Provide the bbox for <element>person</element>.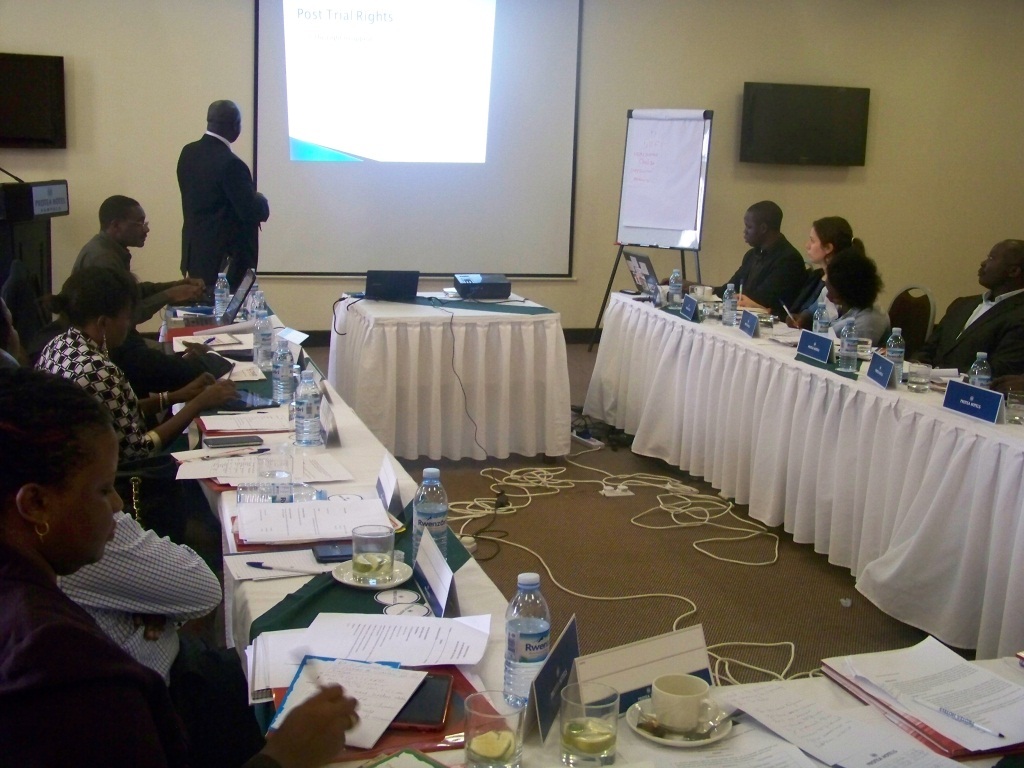
665 198 810 326.
